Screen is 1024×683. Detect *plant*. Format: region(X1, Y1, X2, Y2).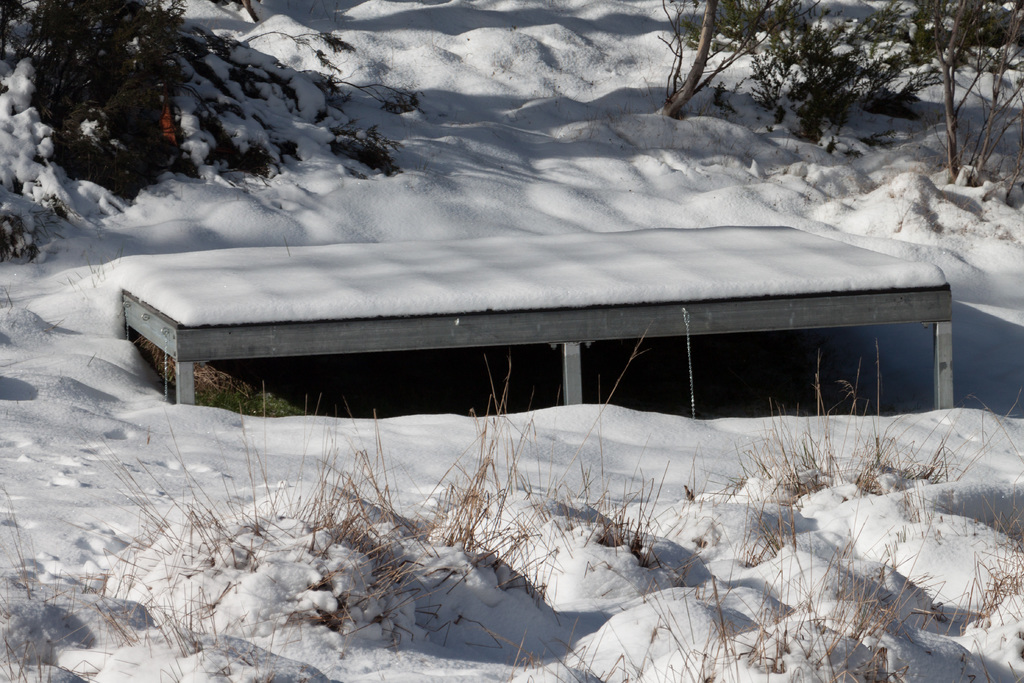
region(0, 0, 423, 268).
